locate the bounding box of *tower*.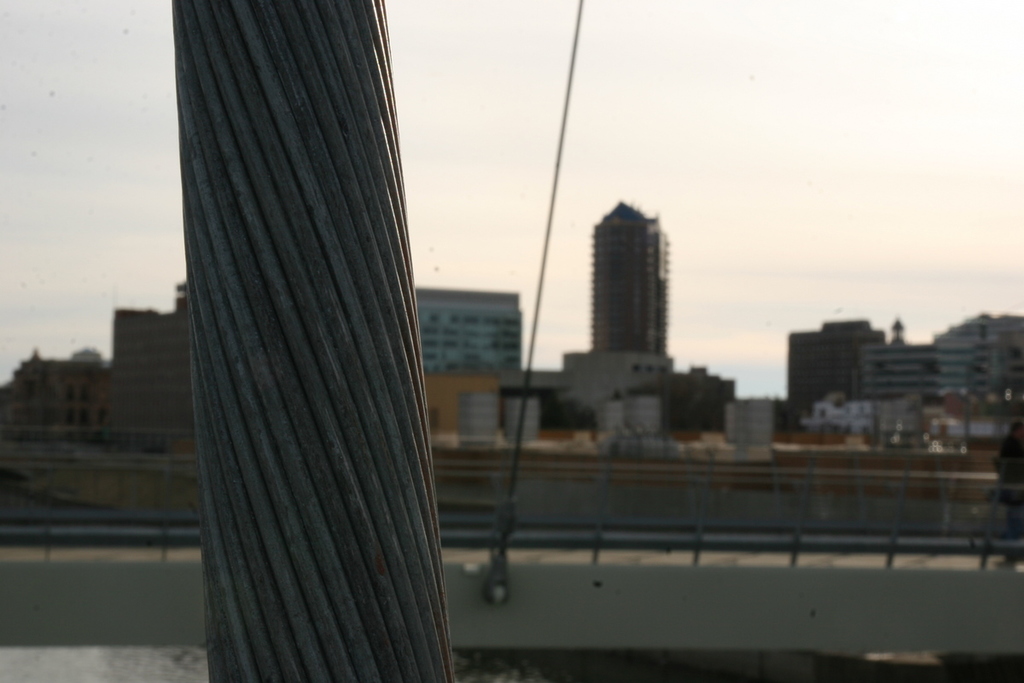
Bounding box: [569, 184, 680, 450].
